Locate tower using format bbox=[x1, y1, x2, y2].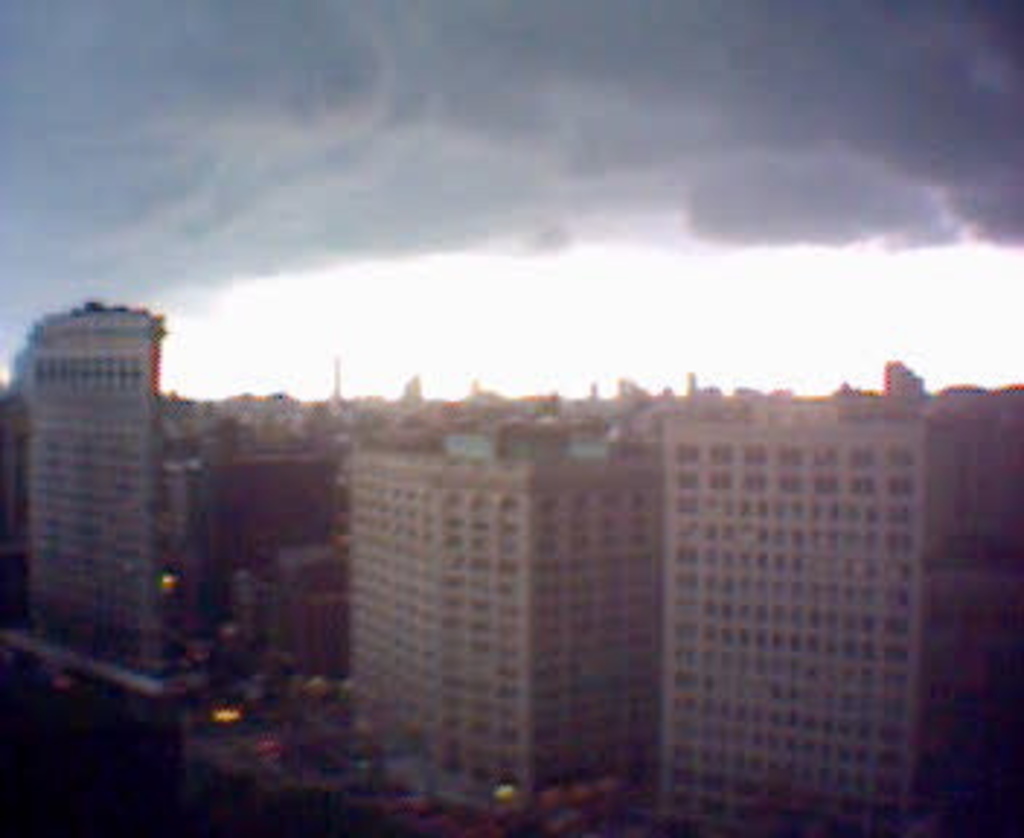
bbox=[649, 404, 1018, 835].
